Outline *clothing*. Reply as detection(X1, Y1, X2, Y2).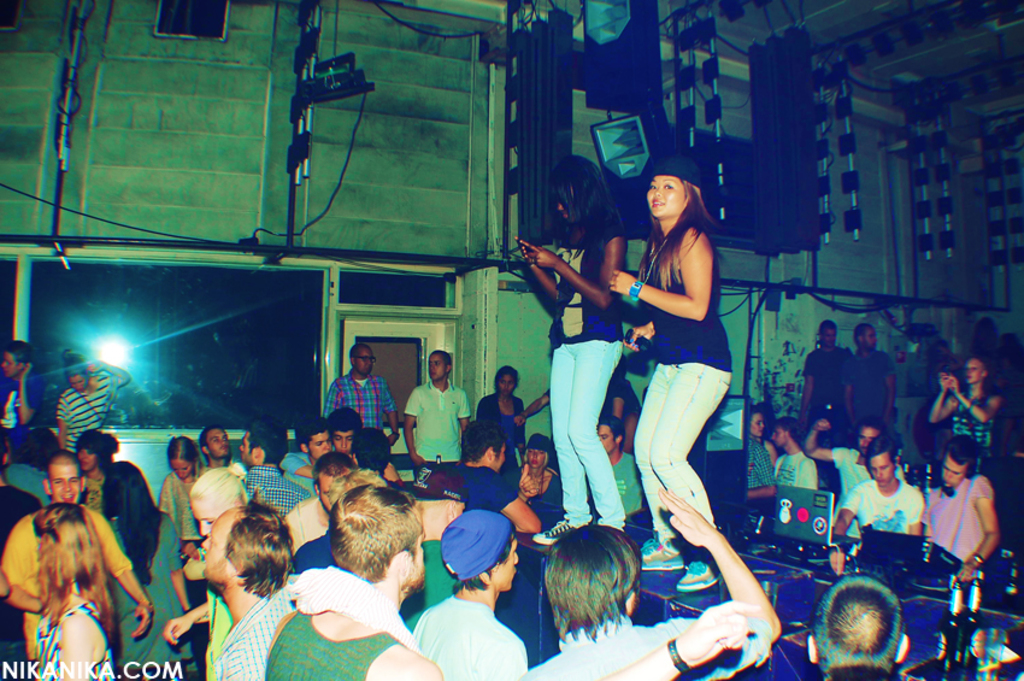
detection(838, 351, 898, 442).
